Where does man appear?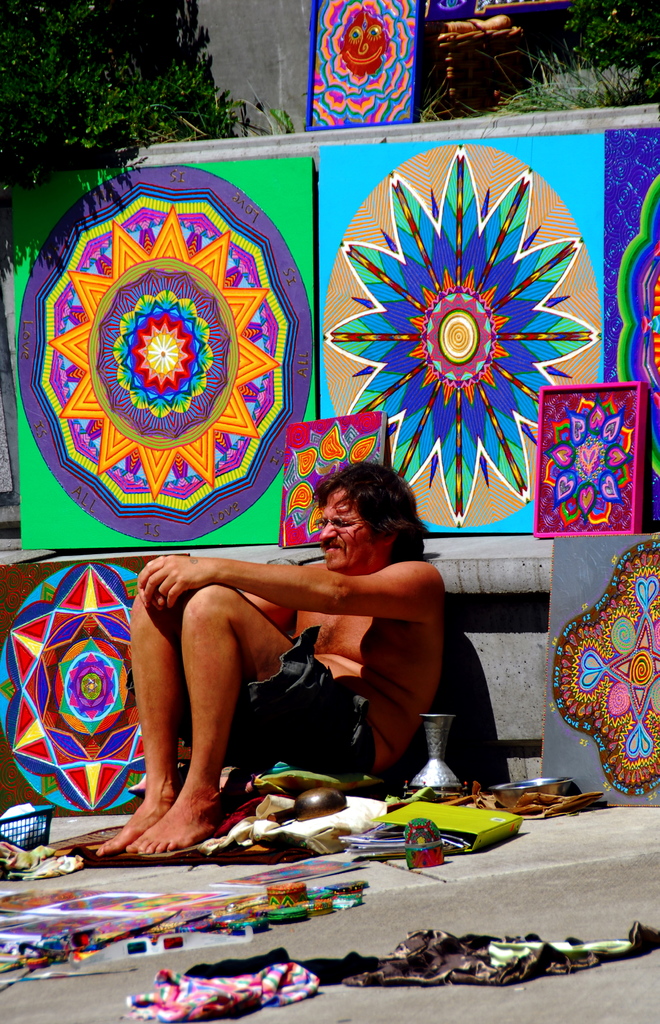
Appears at 101/479/472/828.
